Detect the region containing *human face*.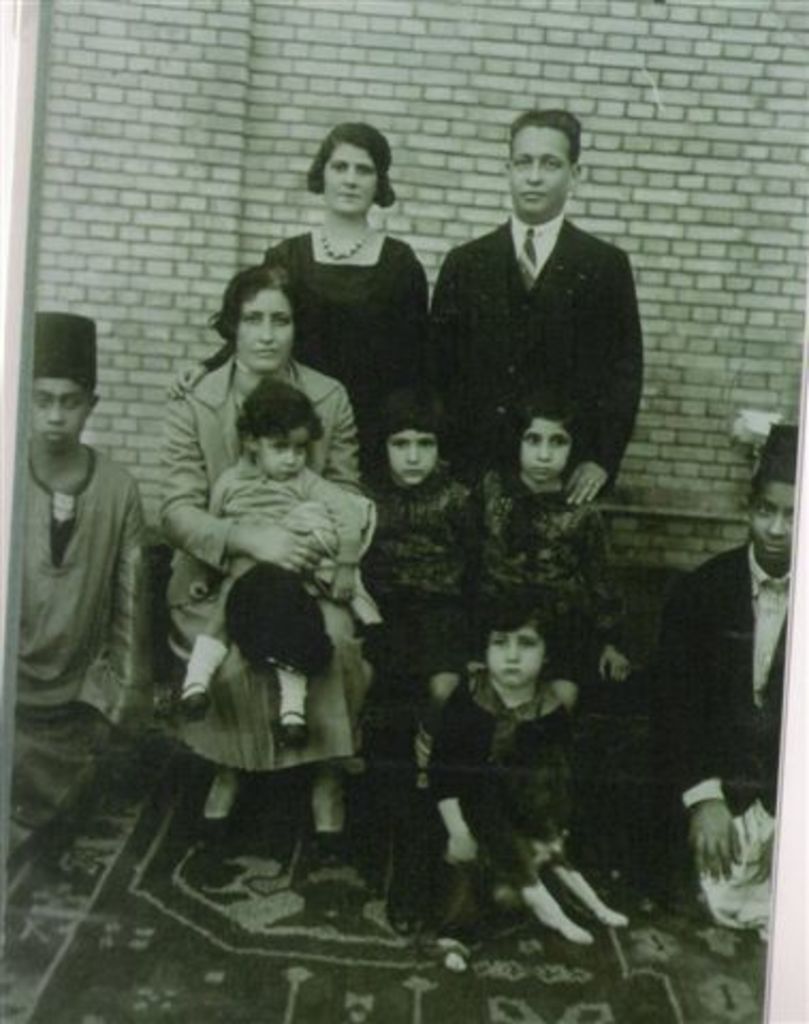
{"left": 30, "top": 380, "right": 88, "bottom": 446}.
